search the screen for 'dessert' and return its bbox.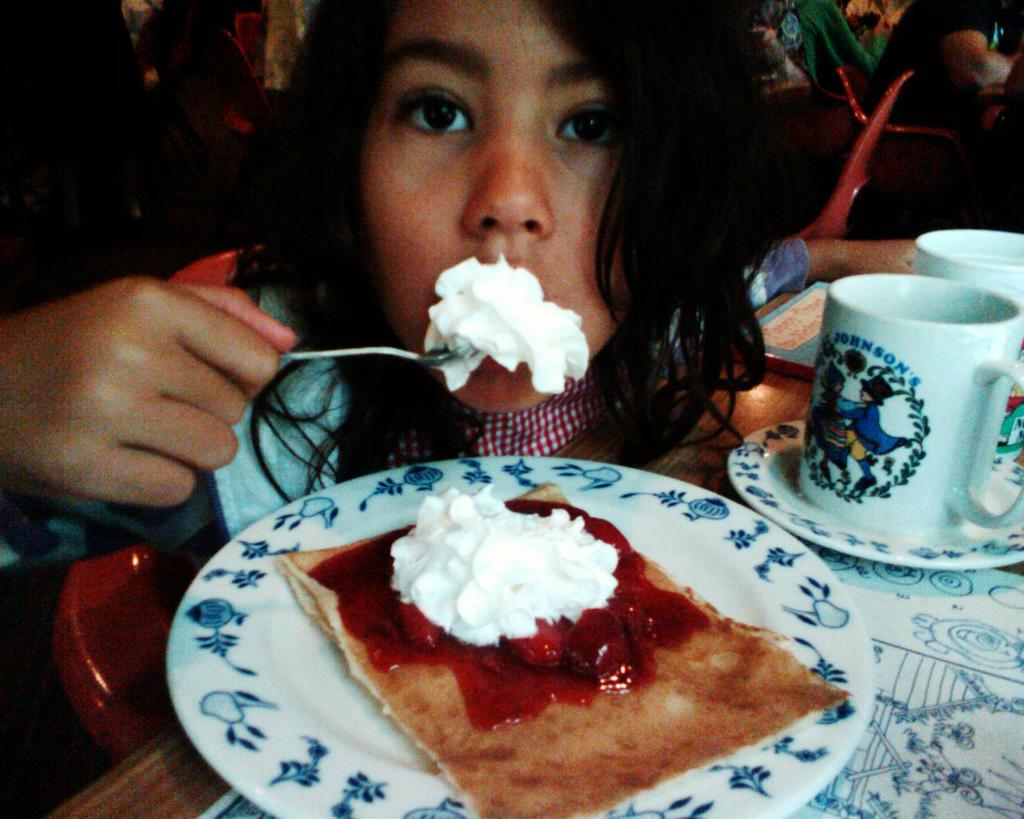
Found: 416:254:586:394.
